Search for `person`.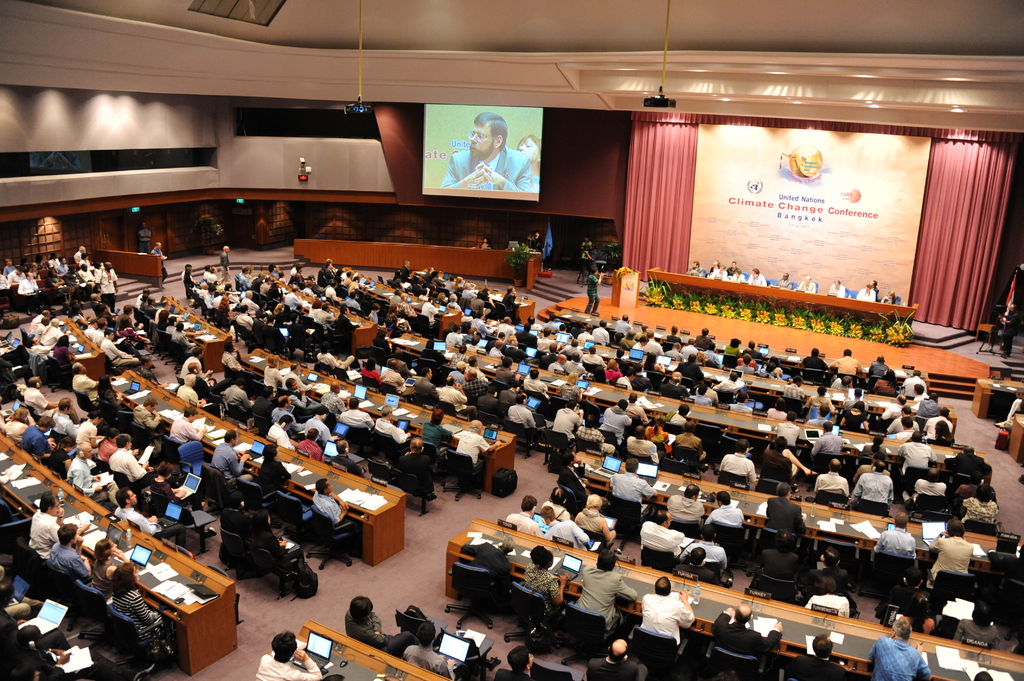
Found at <region>749, 529, 801, 596</region>.
